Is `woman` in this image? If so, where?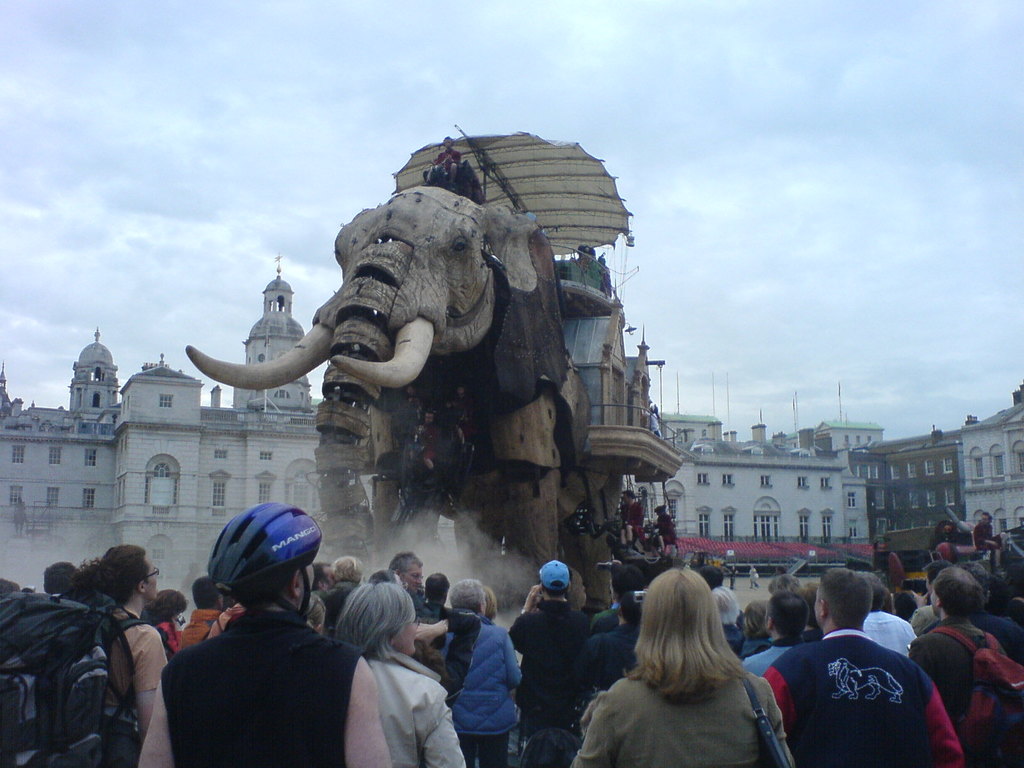
Yes, at [x1=562, y1=569, x2=784, y2=767].
